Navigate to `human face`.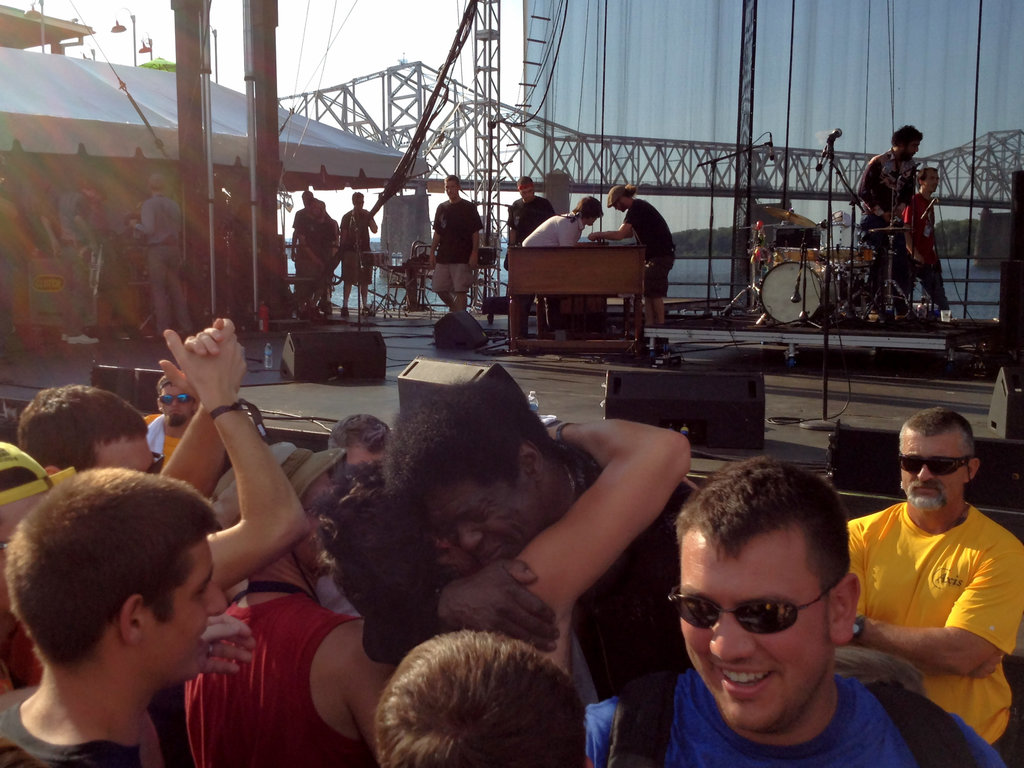
Navigation target: l=906, t=139, r=920, b=161.
